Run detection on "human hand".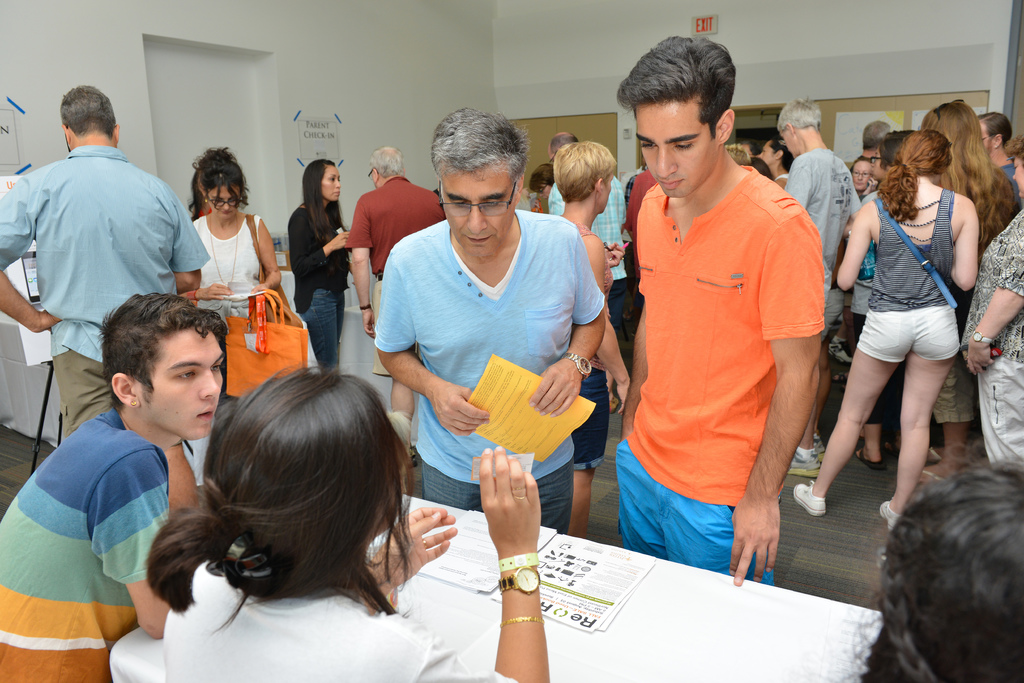
Result: 475, 456, 546, 563.
